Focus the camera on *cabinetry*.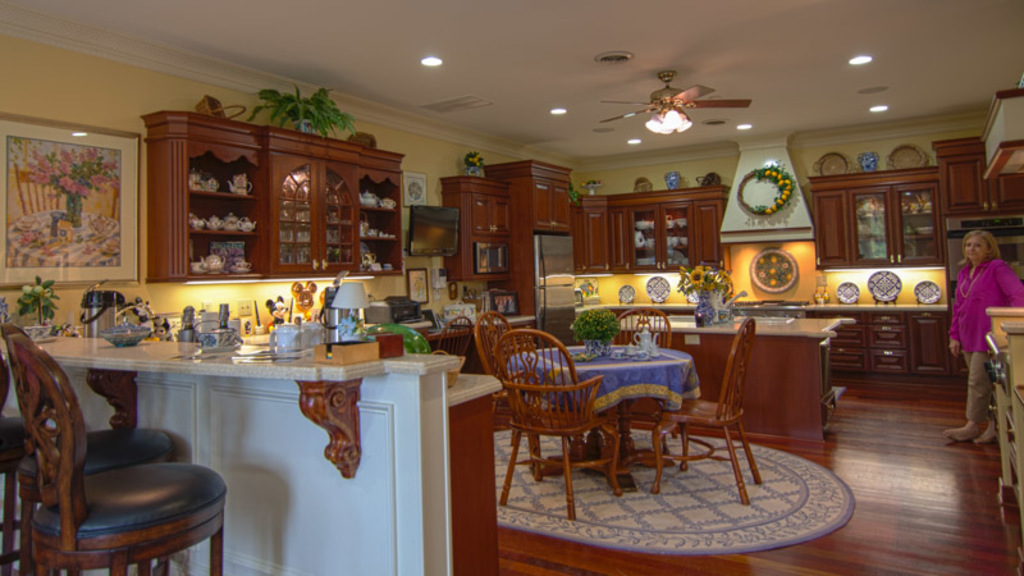
Focus region: region(453, 156, 742, 367).
